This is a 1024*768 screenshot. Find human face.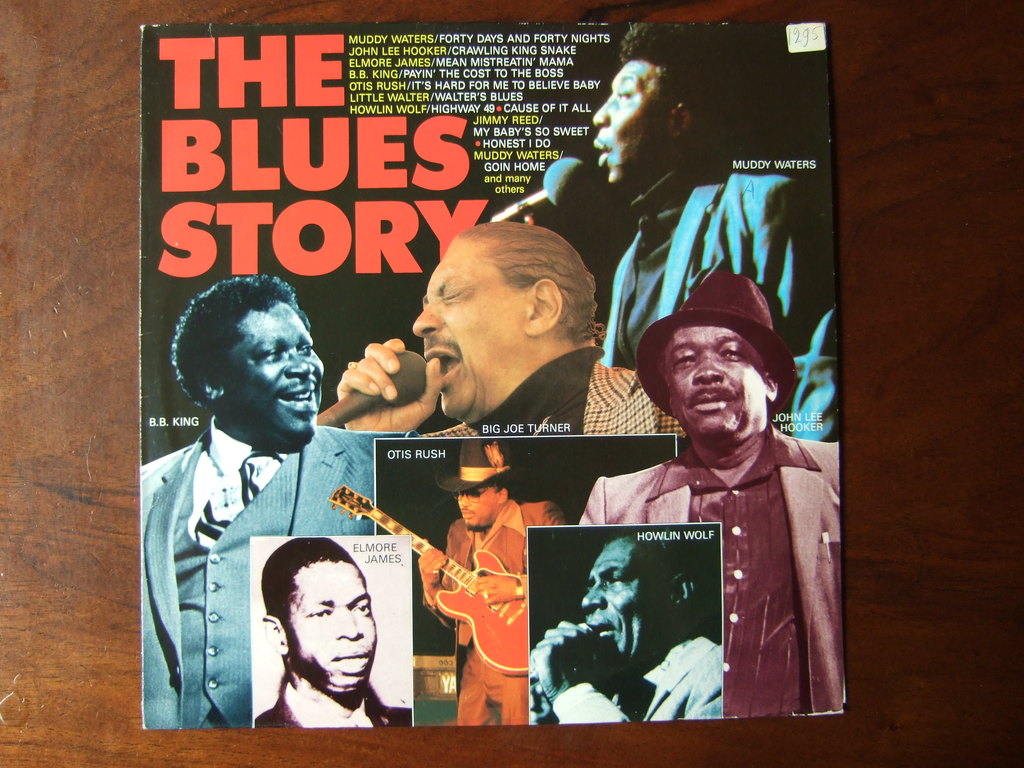
Bounding box: [x1=414, y1=241, x2=525, y2=417].
